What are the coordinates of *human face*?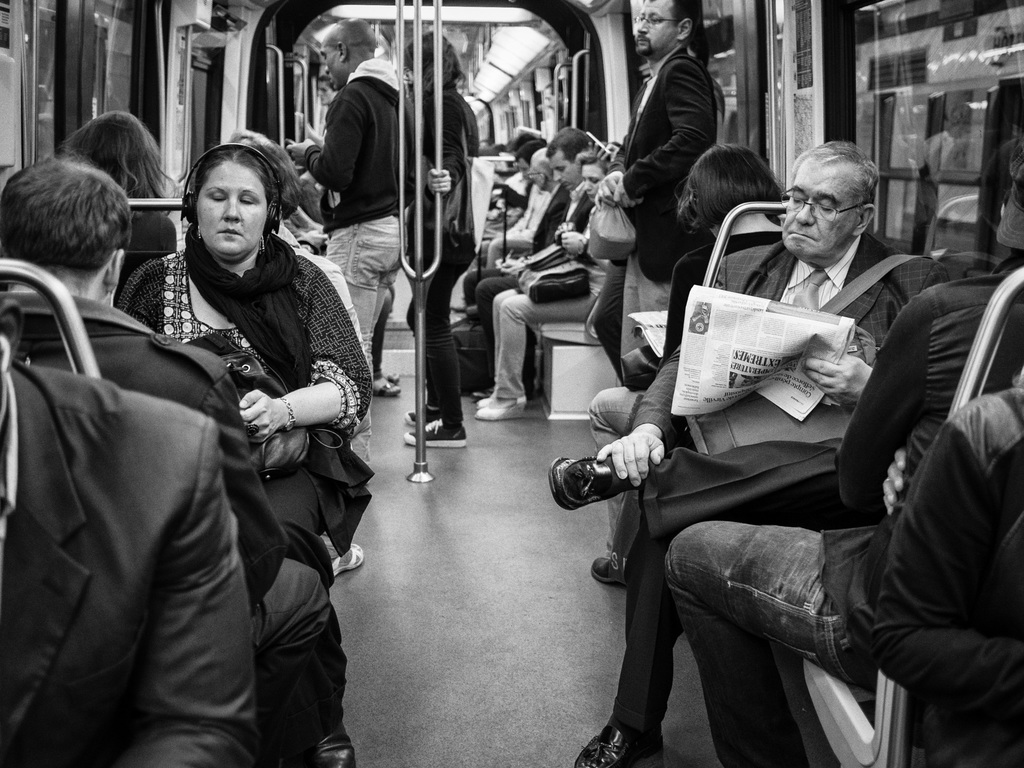
[780, 155, 856, 253].
